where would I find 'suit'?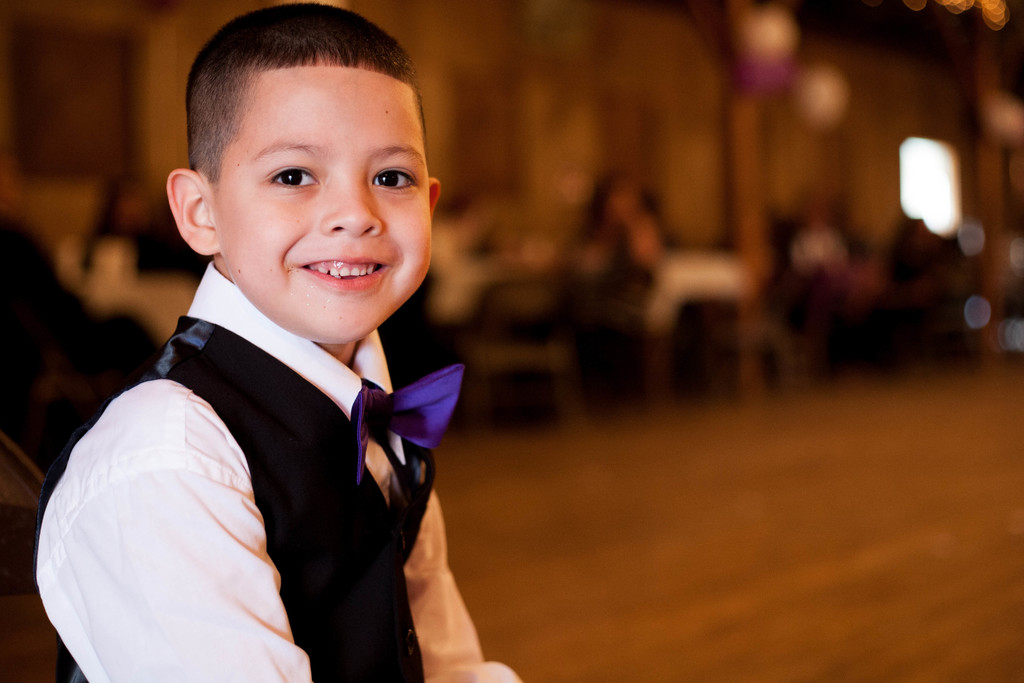
At Rect(36, 316, 426, 682).
